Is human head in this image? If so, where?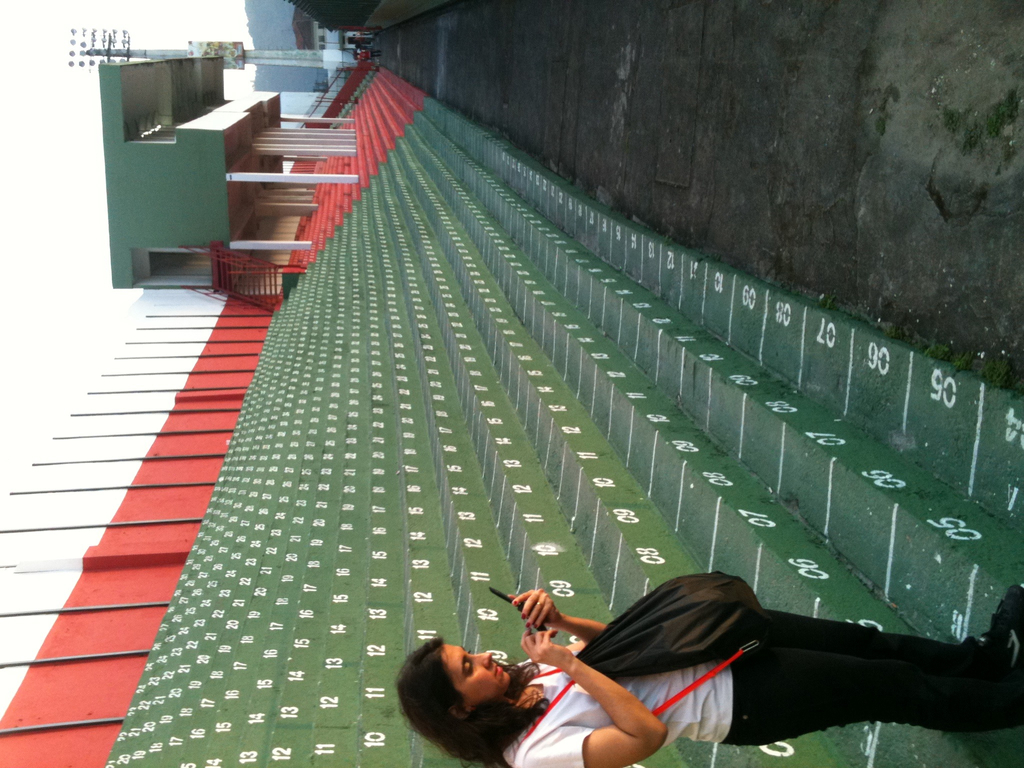
Yes, at x1=413, y1=654, x2=534, y2=739.
